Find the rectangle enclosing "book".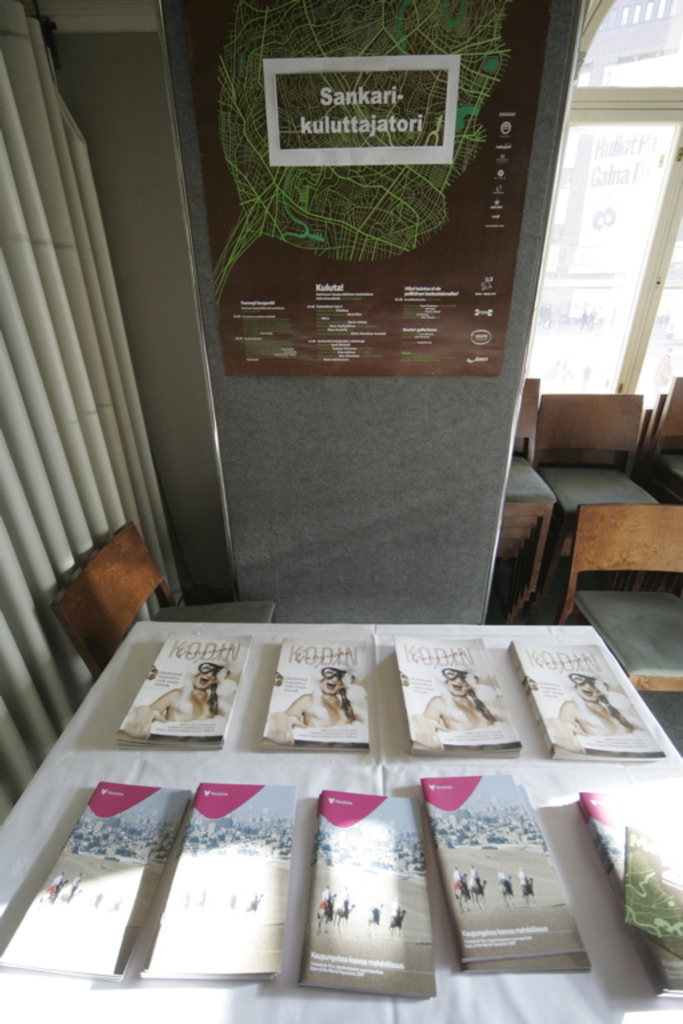
rect(136, 777, 296, 980).
